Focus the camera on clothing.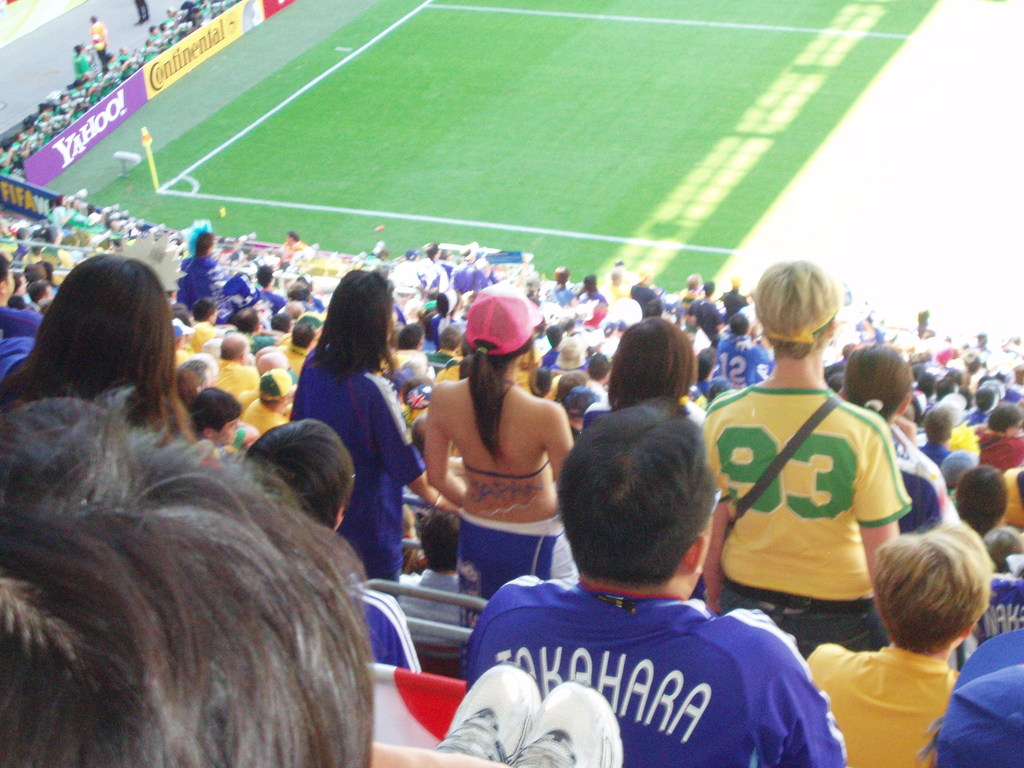
Focus region: 713:346:918:667.
